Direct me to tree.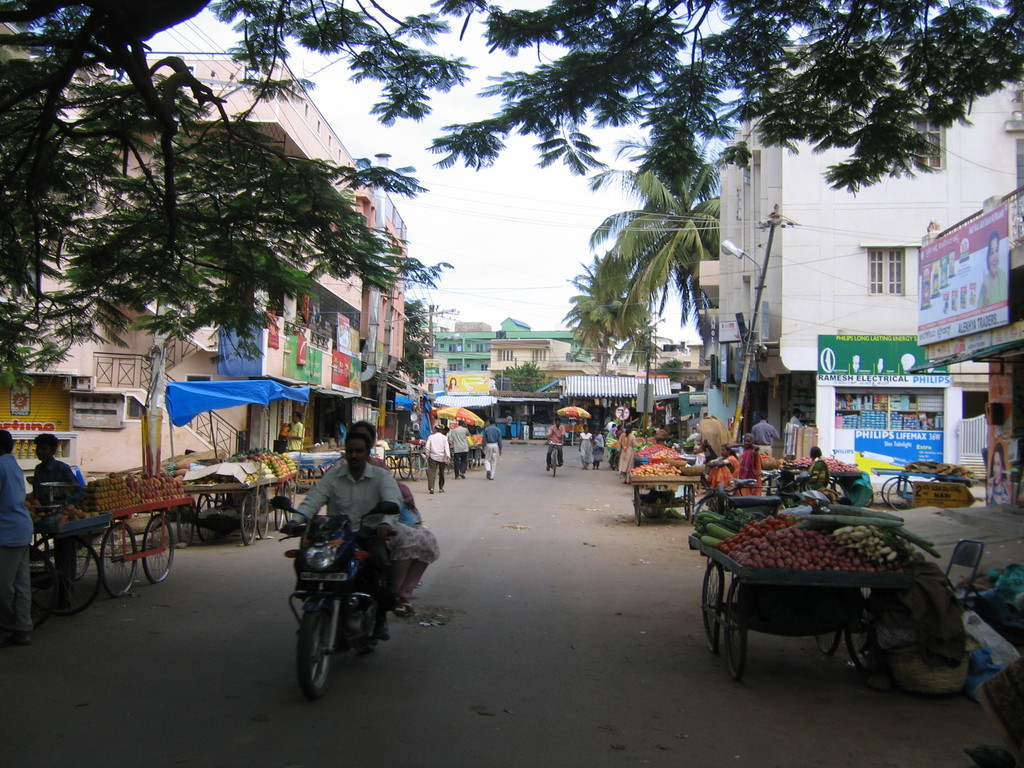
Direction: <box>563,249,650,379</box>.
